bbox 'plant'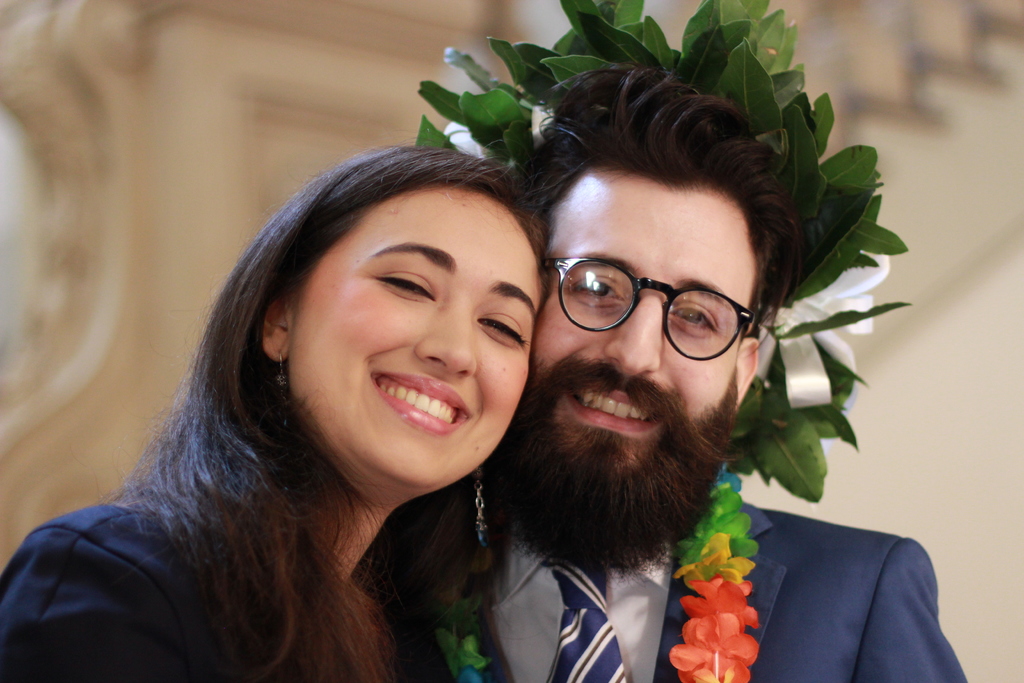
(408, 0, 913, 682)
